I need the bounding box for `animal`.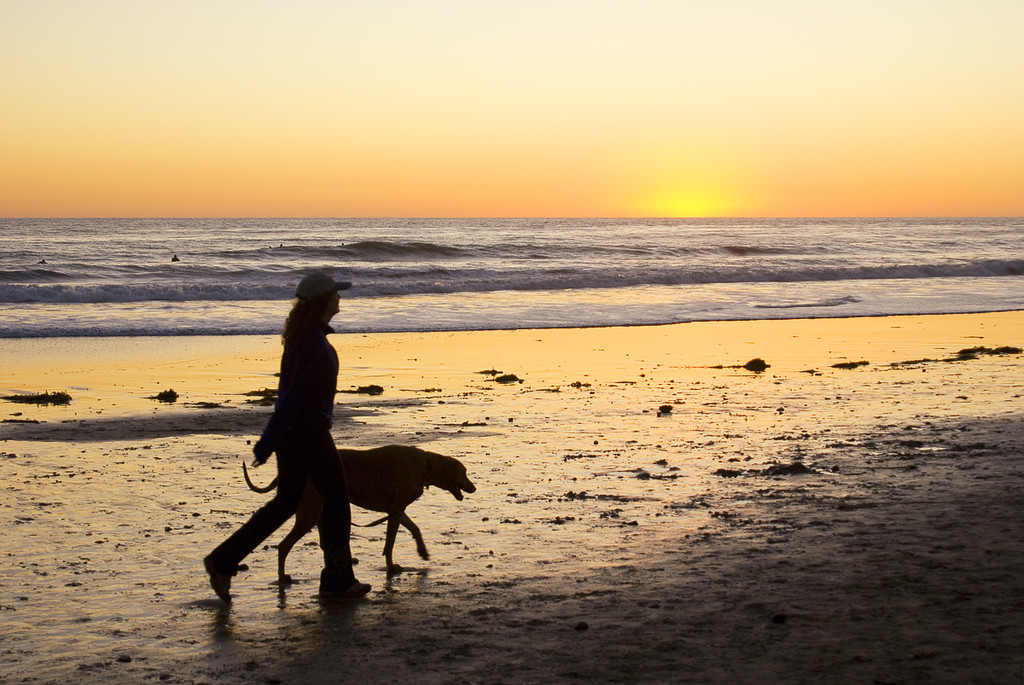
Here it is: (241,444,475,586).
